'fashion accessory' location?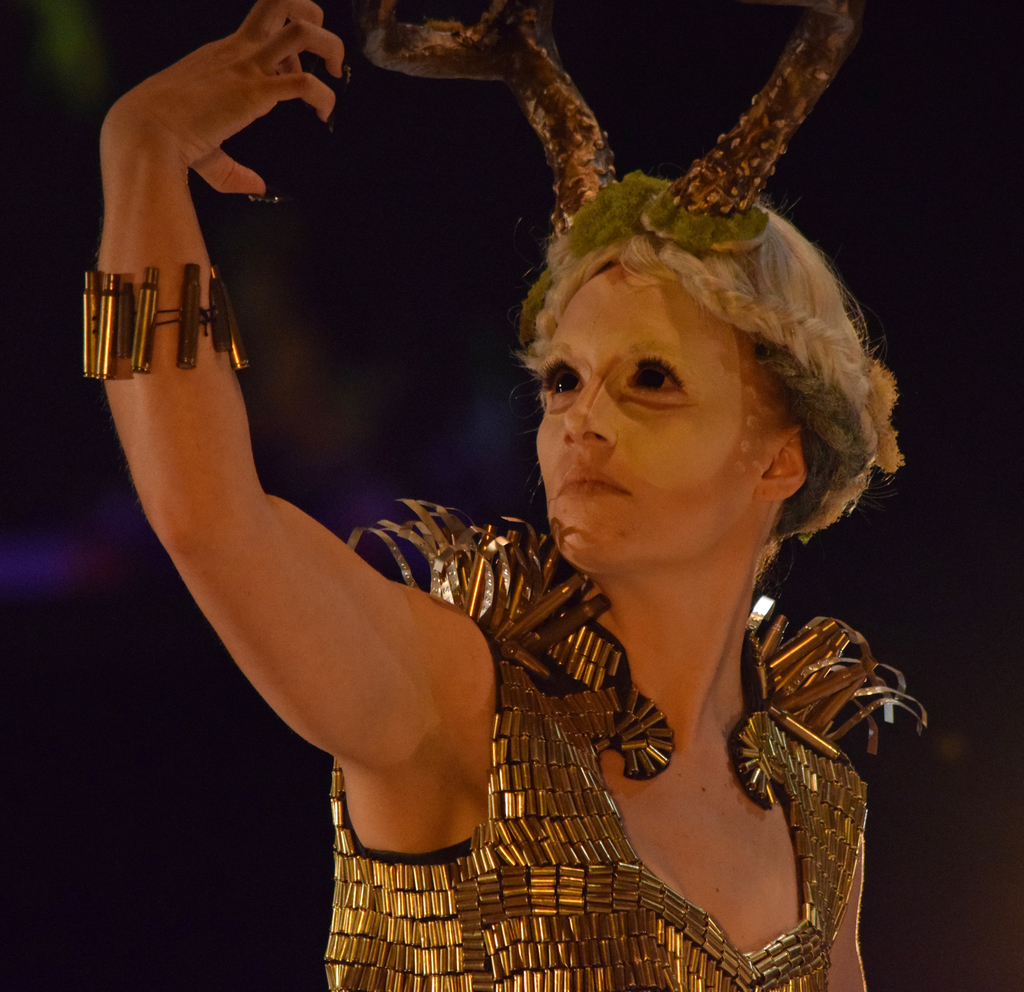
{"x1": 78, "y1": 248, "x2": 241, "y2": 367}
